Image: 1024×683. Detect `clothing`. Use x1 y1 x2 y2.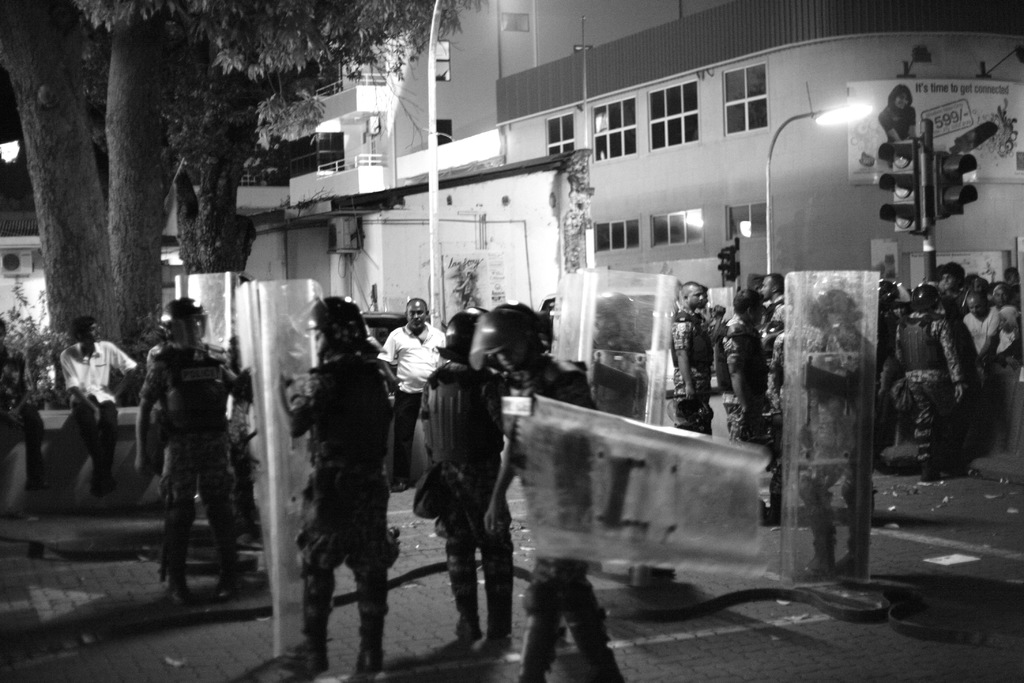
378 325 445 473.
